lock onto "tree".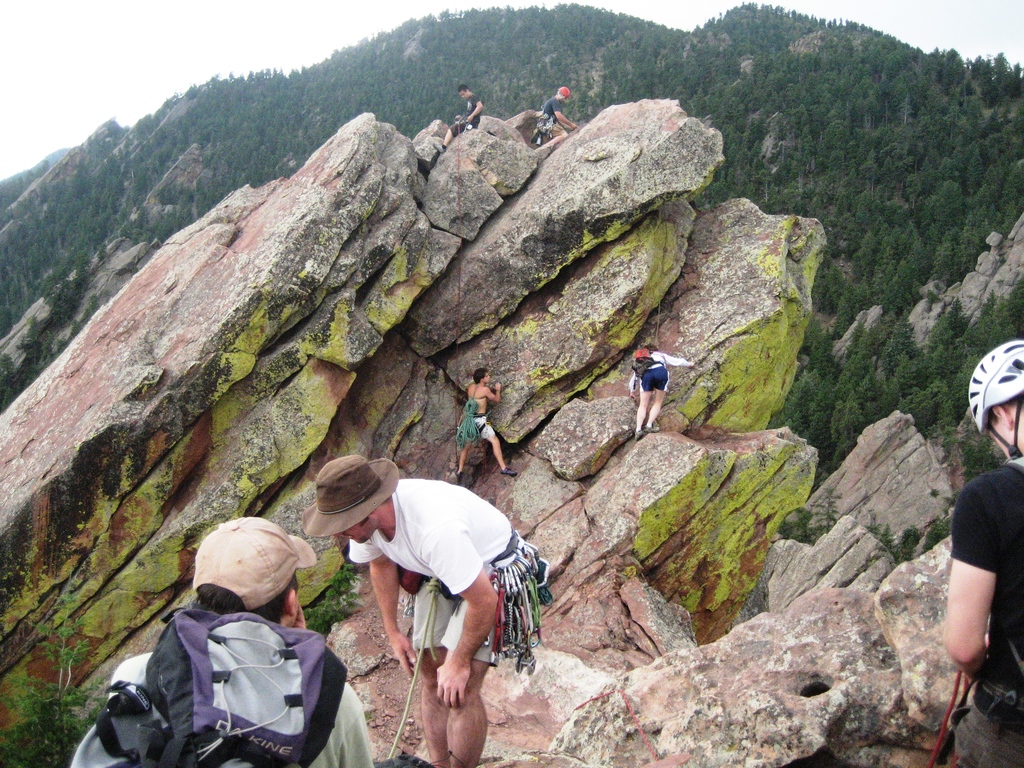
Locked: BBox(0, 582, 112, 767).
